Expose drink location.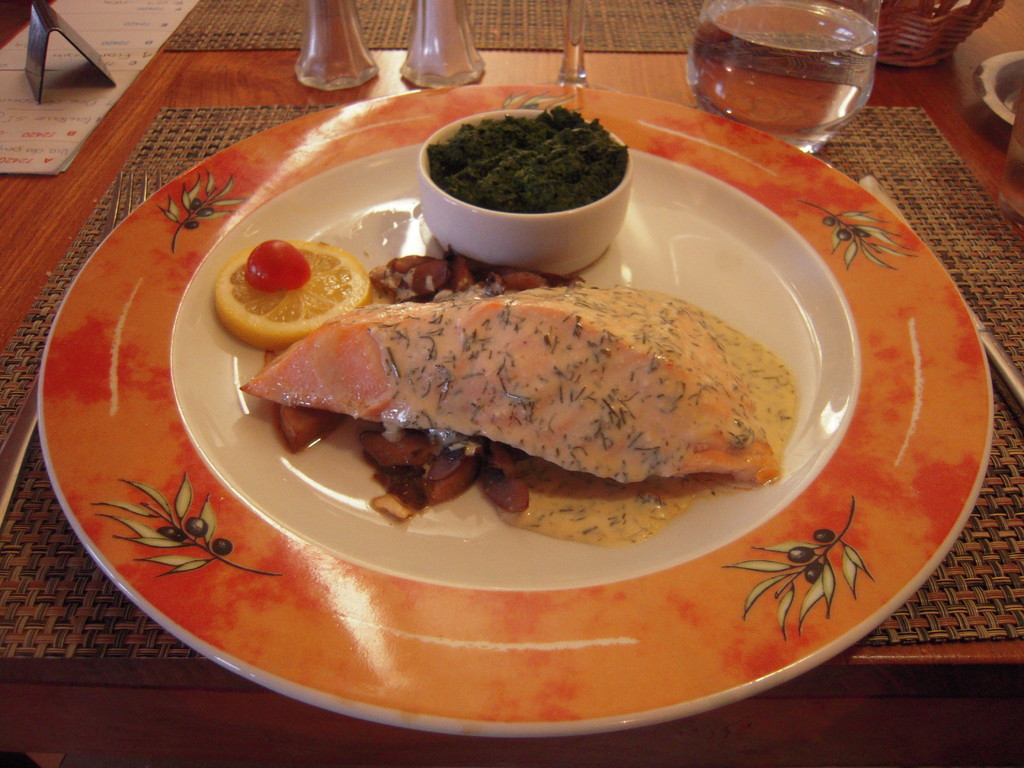
Exposed at l=686, t=9, r=887, b=146.
